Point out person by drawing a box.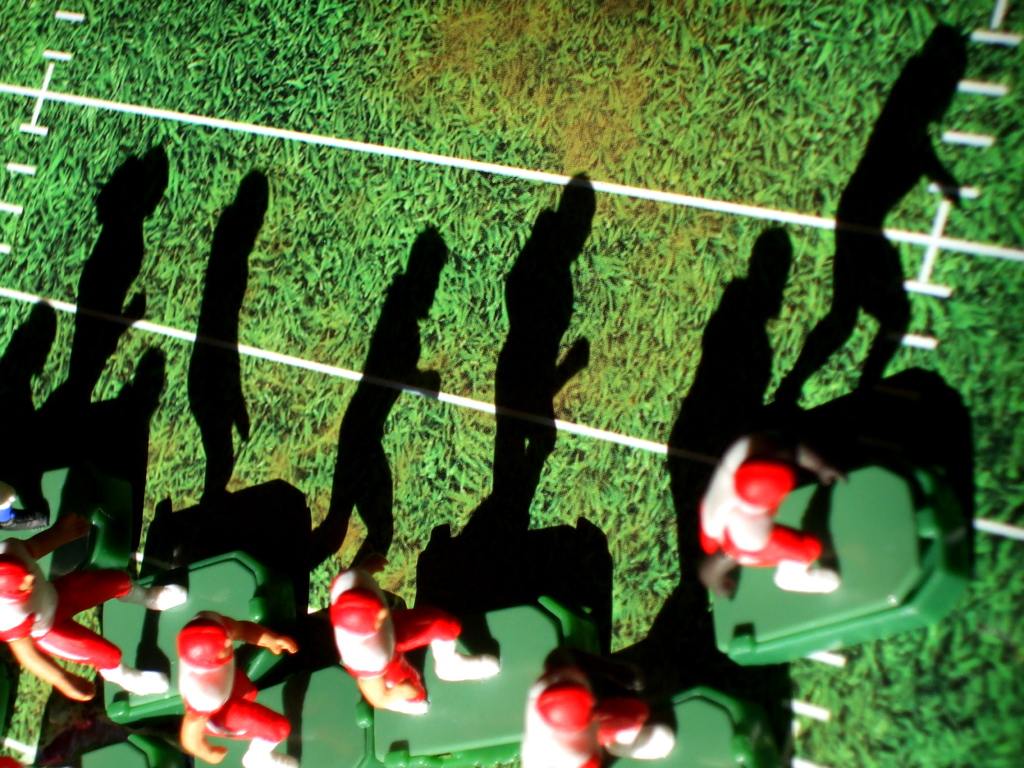
locate(328, 564, 500, 713).
